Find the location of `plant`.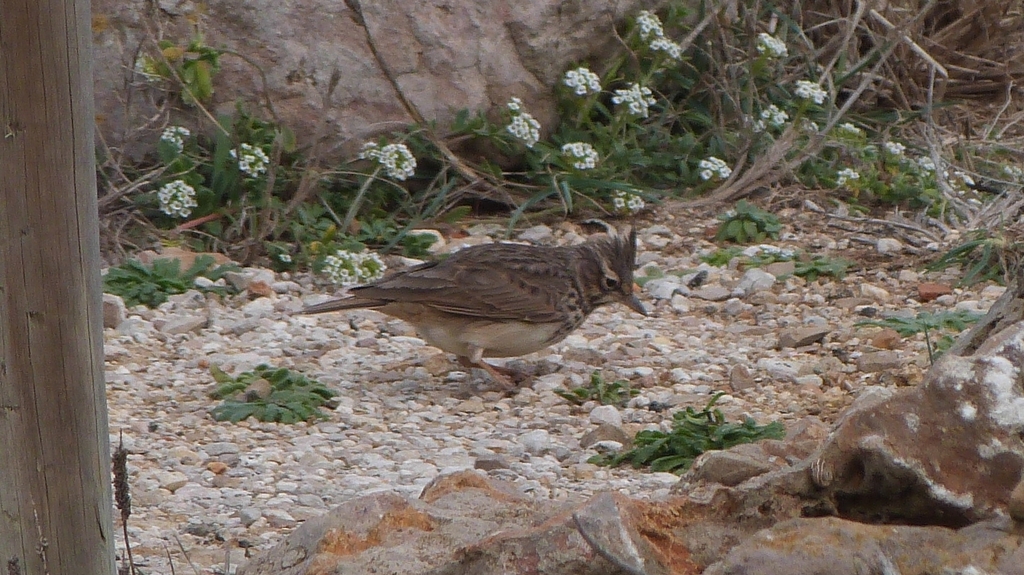
Location: l=550, t=371, r=641, b=409.
